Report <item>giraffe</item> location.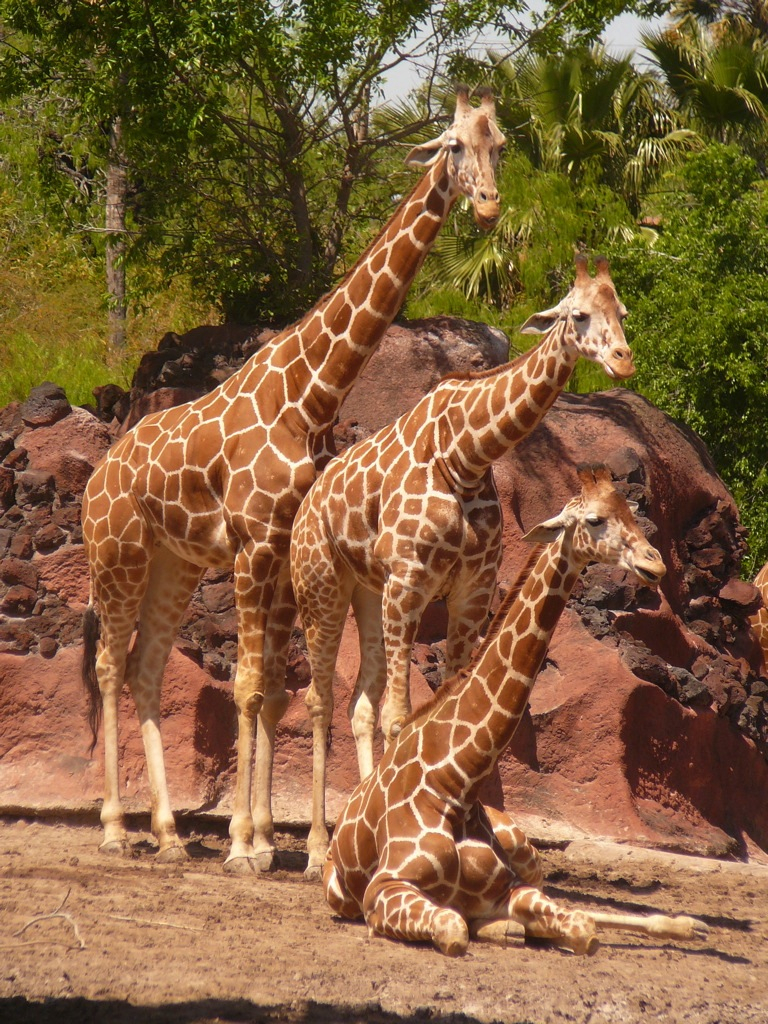
Report: (282,250,644,884).
